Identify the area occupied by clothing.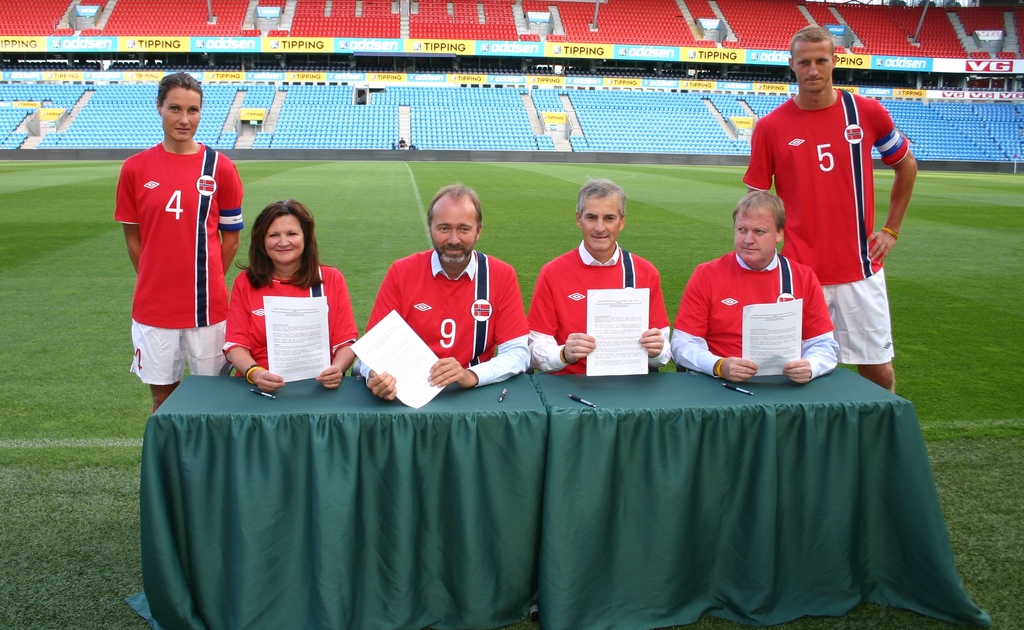
Area: locate(120, 125, 230, 376).
